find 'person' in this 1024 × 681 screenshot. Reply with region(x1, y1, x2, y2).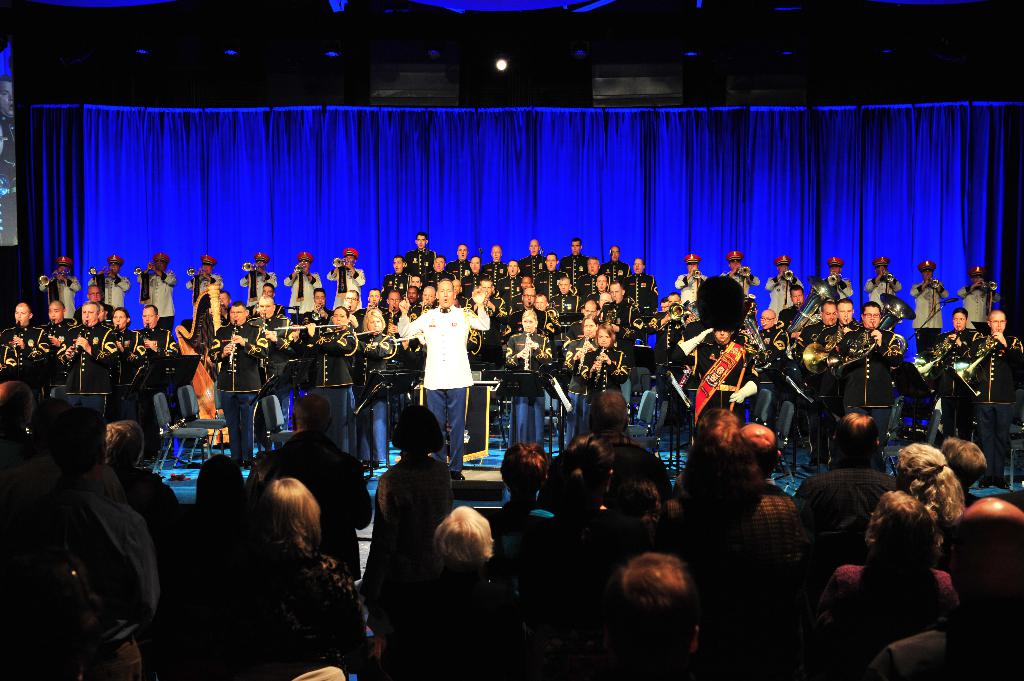
region(866, 255, 900, 327).
